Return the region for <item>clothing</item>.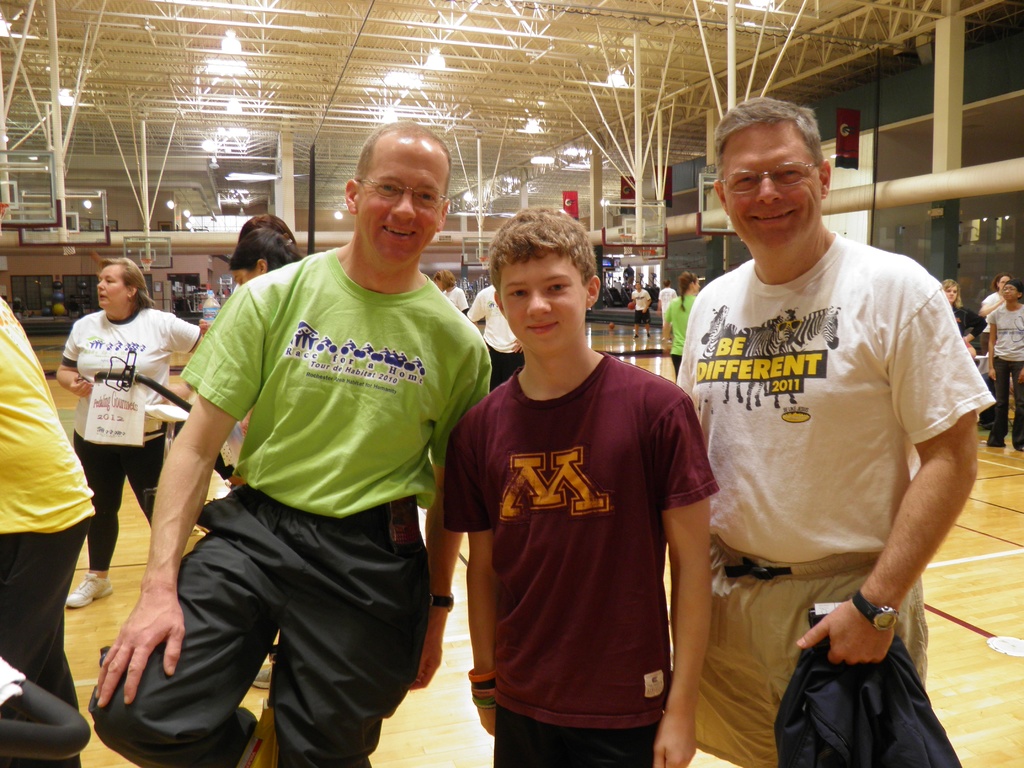
(x1=0, y1=297, x2=86, y2=767).
